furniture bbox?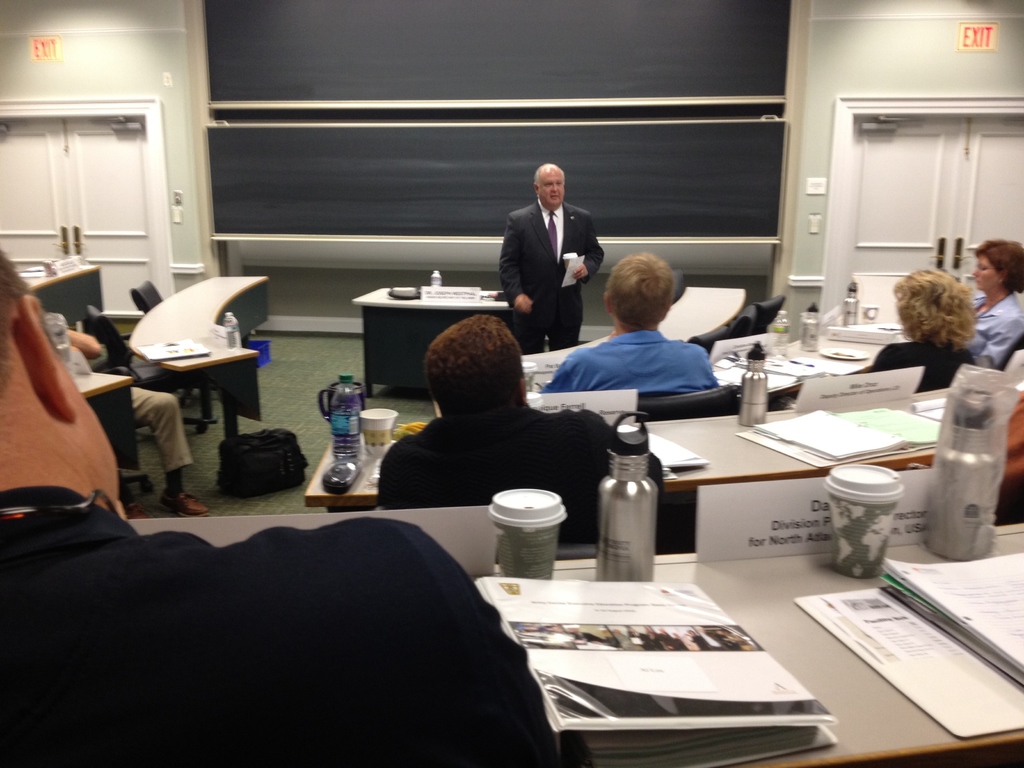
{"x1": 557, "y1": 543, "x2": 598, "y2": 559}
